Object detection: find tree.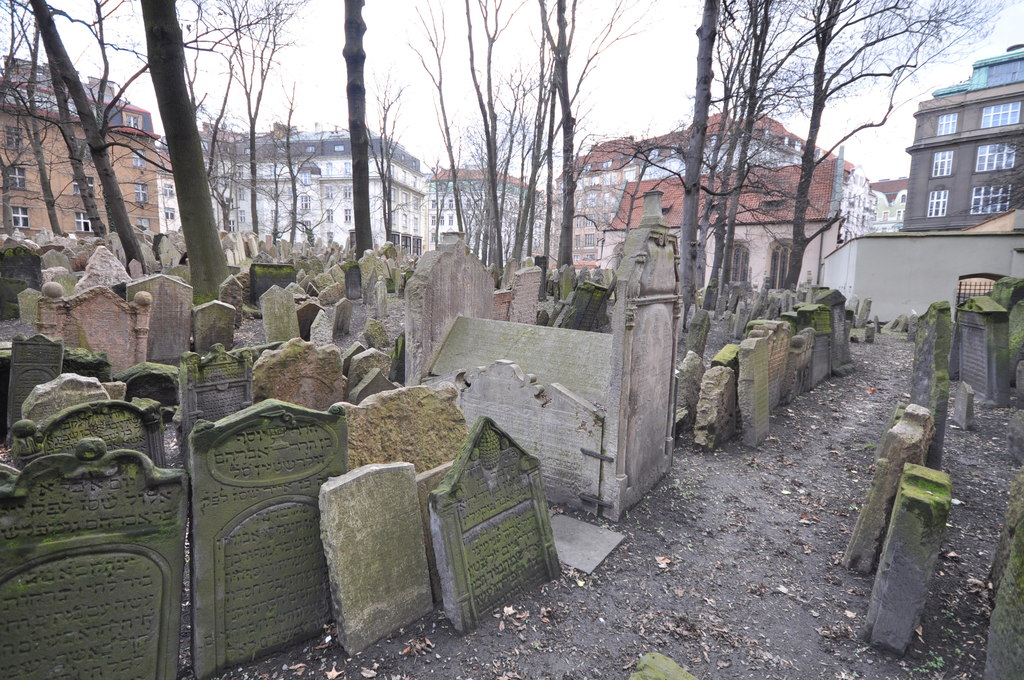
[x1=582, y1=0, x2=1020, y2=341].
